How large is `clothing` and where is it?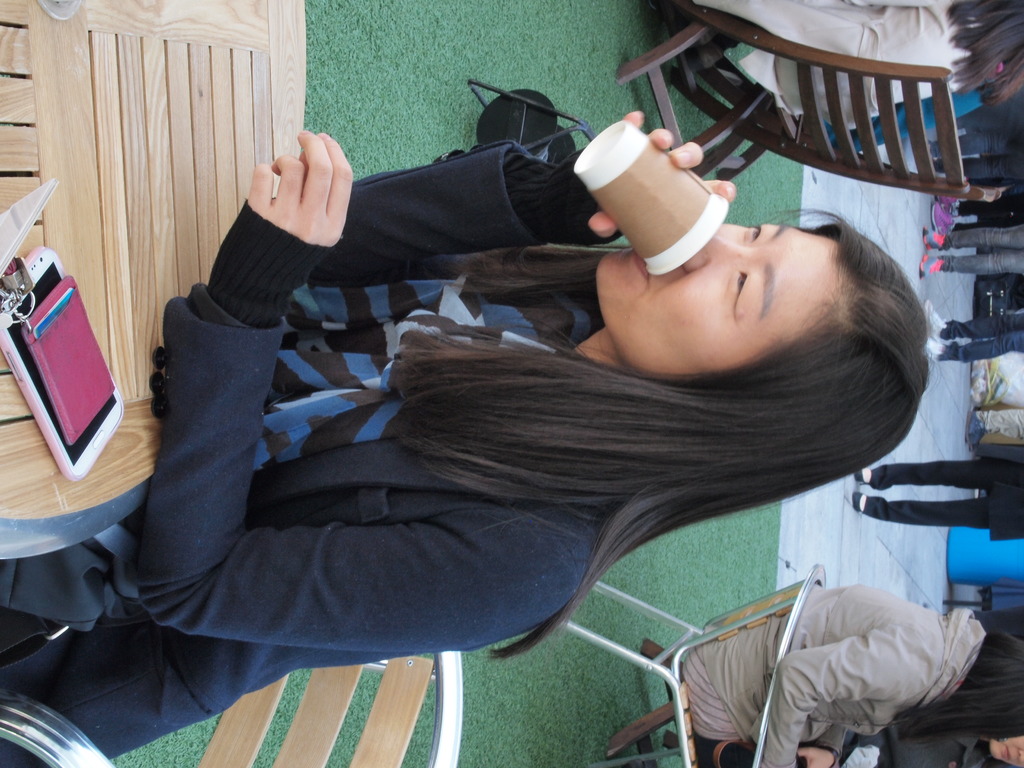
Bounding box: 313,99,597,287.
